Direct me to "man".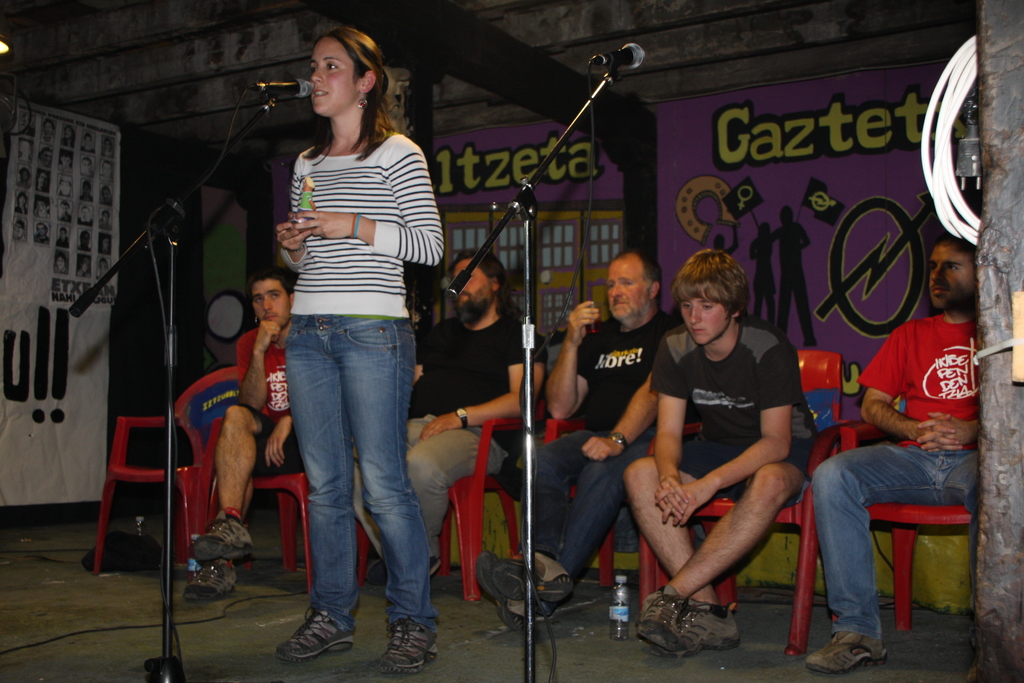
Direction: x1=19, y1=111, x2=39, y2=135.
